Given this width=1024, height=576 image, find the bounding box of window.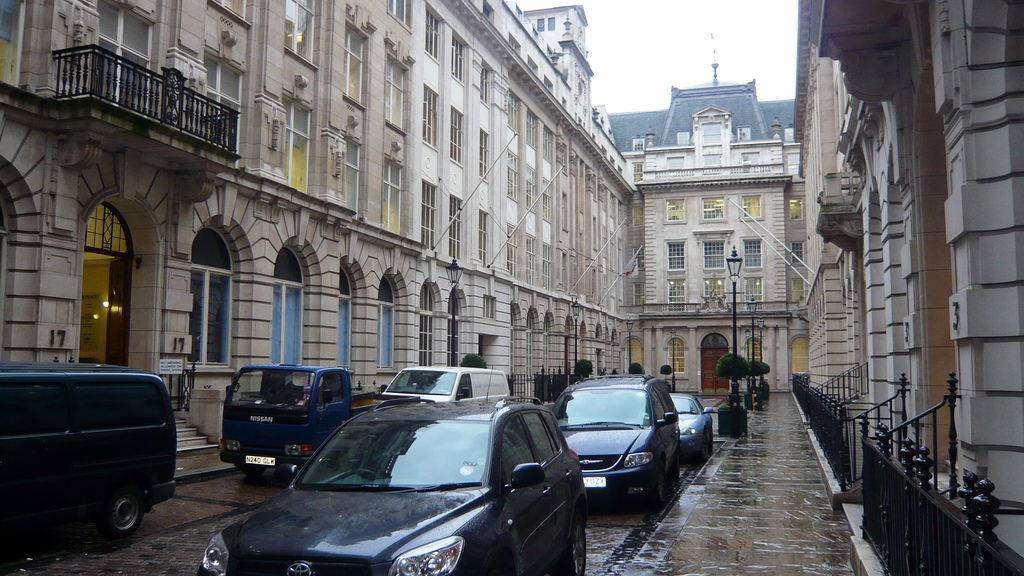
185, 214, 234, 376.
